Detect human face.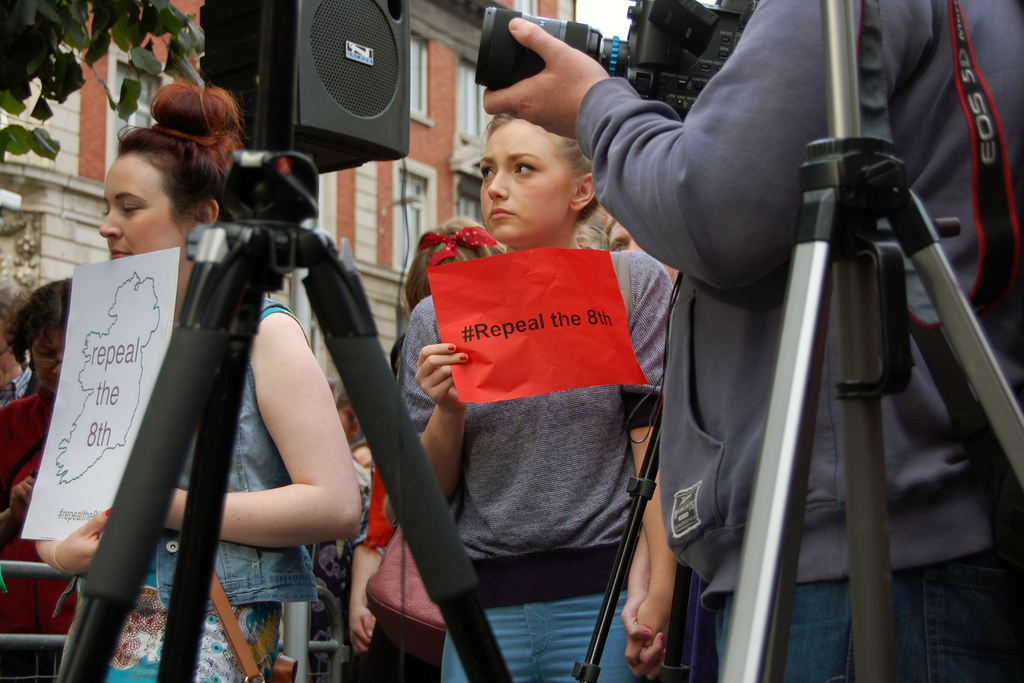
Detected at locate(95, 152, 188, 277).
